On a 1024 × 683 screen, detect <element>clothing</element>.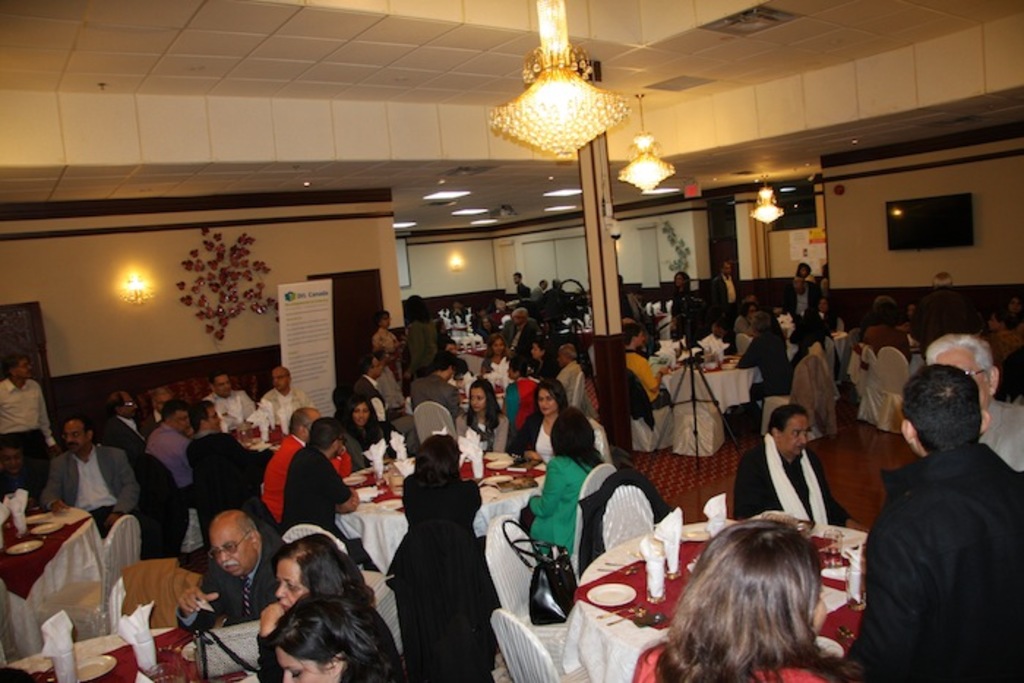
{"left": 269, "top": 440, "right": 353, "bottom": 559}.
